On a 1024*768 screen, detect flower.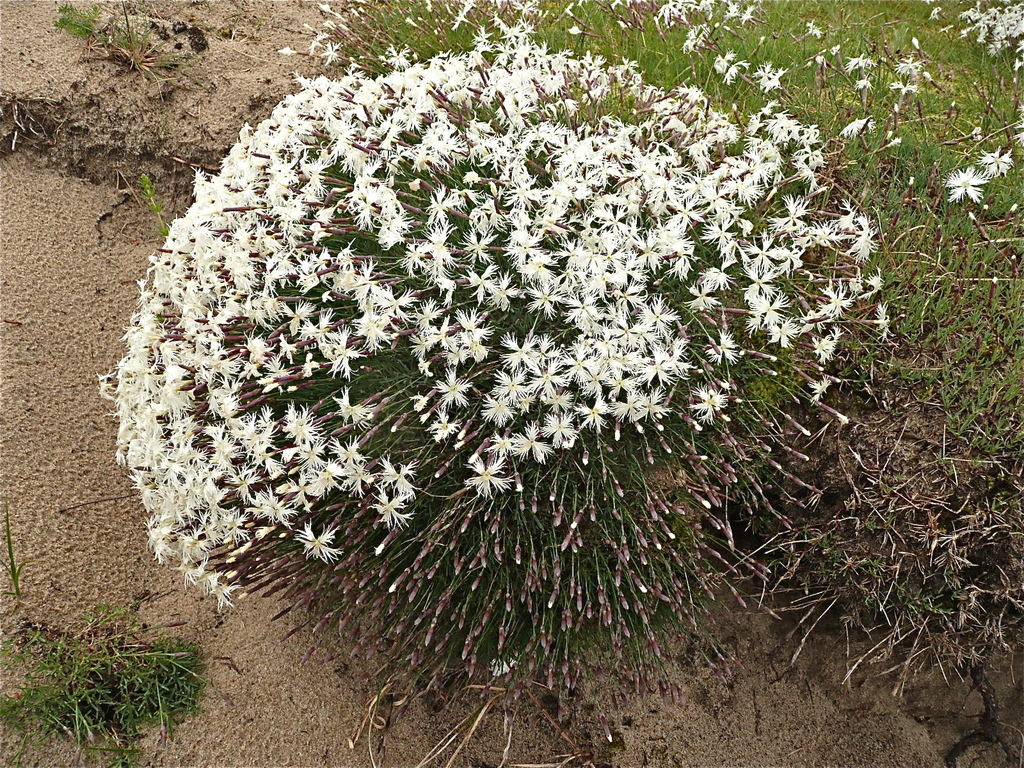
980, 145, 1011, 175.
